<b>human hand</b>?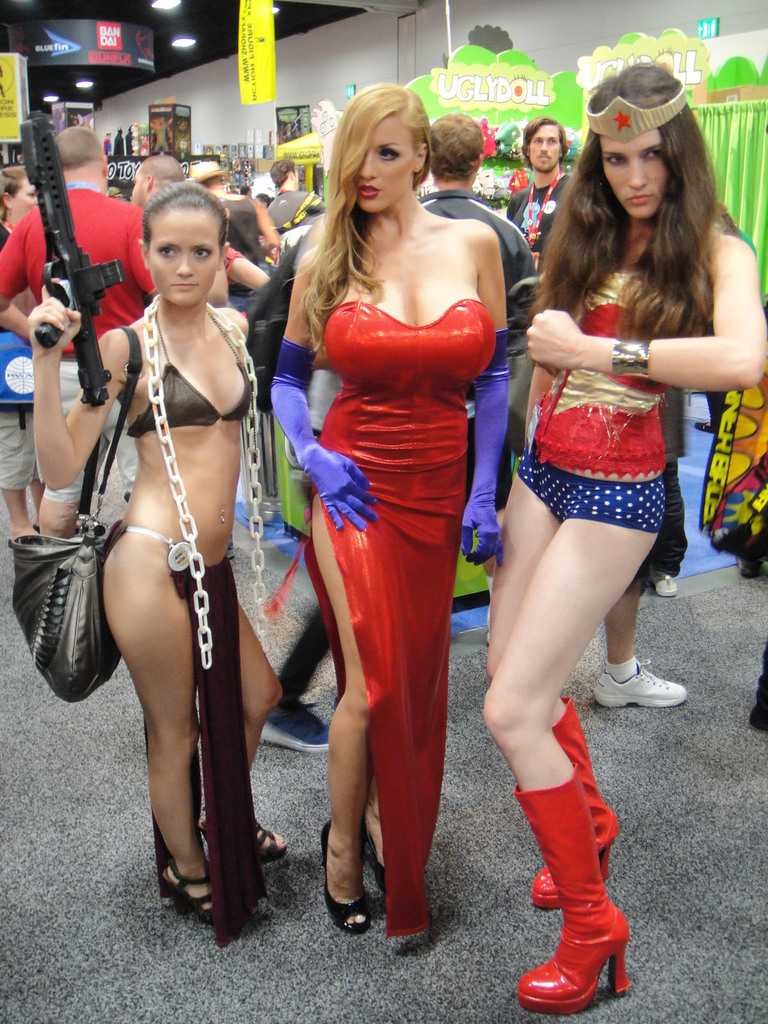
(x1=20, y1=285, x2=118, y2=499)
